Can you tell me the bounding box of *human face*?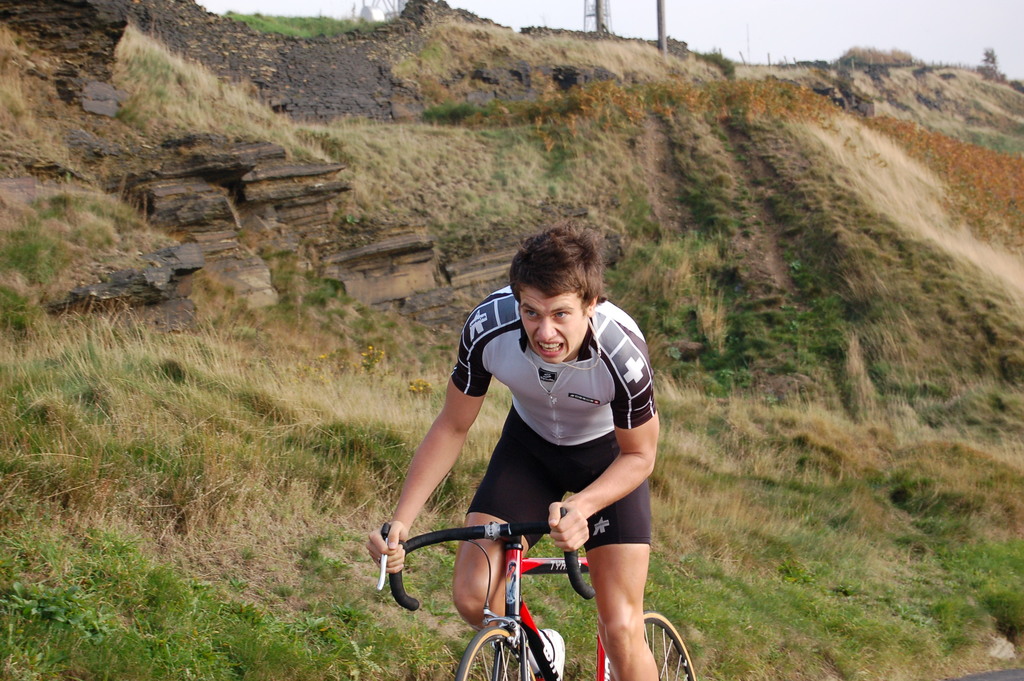
{"left": 508, "top": 269, "right": 592, "bottom": 366}.
